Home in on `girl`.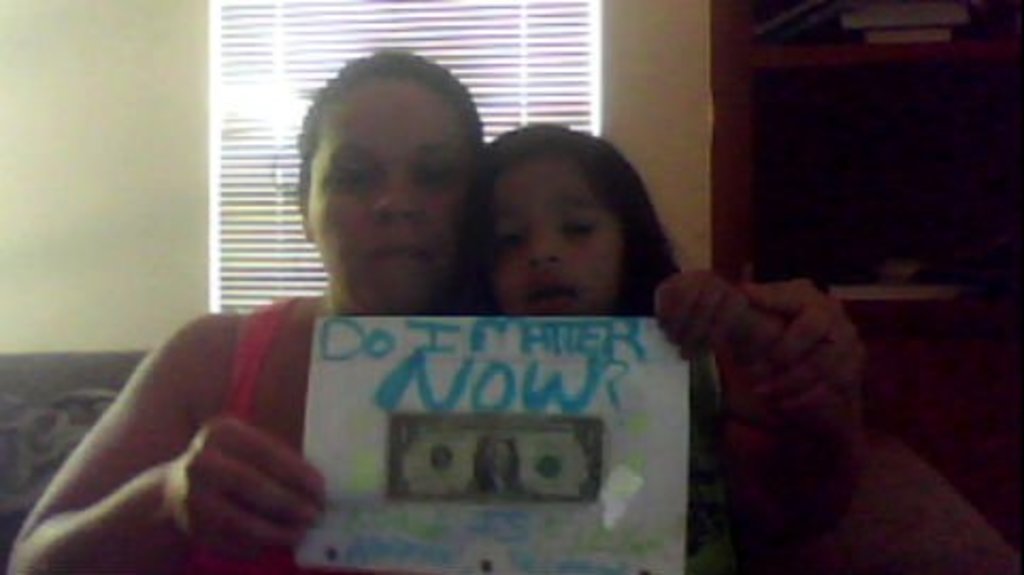
Homed in at 434/113/854/573.
